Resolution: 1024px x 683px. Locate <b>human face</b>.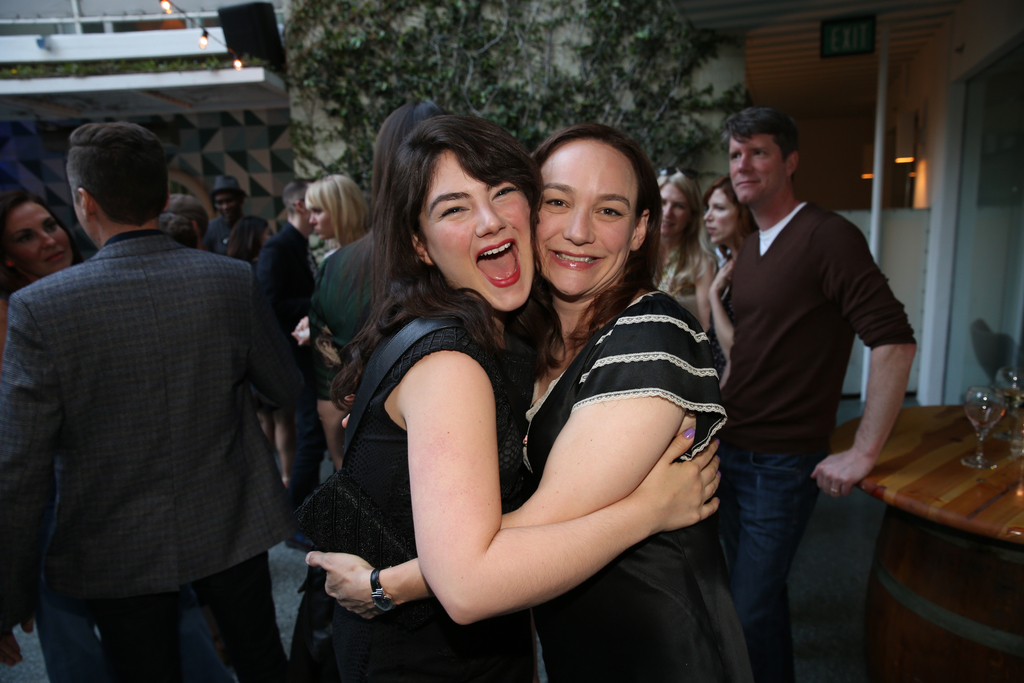
bbox(307, 204, 336, 233).
